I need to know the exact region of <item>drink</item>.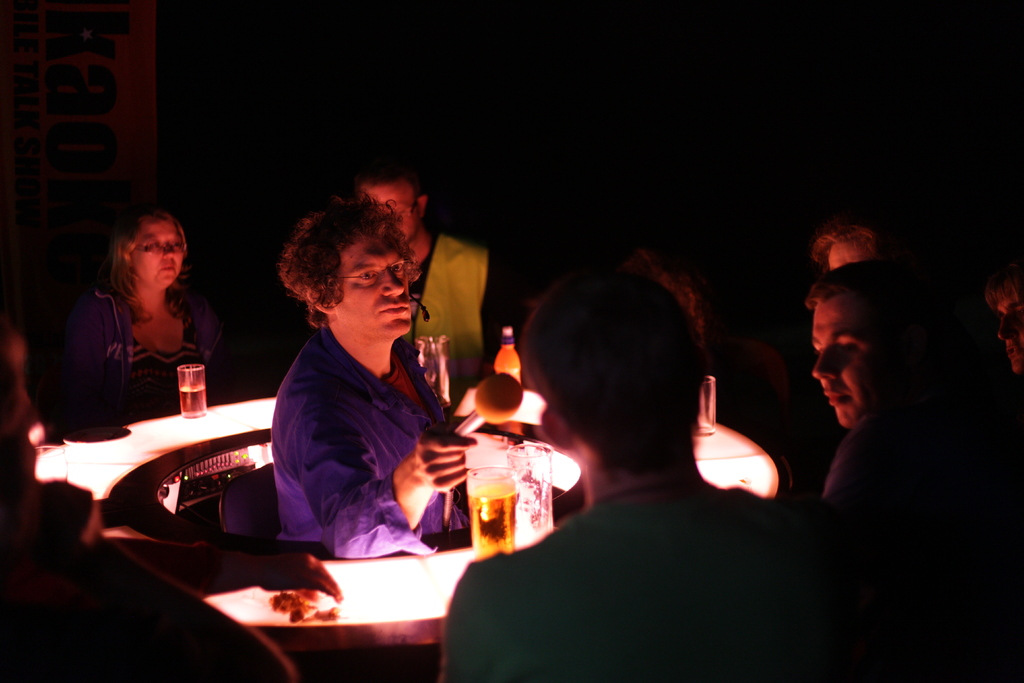
Region: 528:483:556:540.
